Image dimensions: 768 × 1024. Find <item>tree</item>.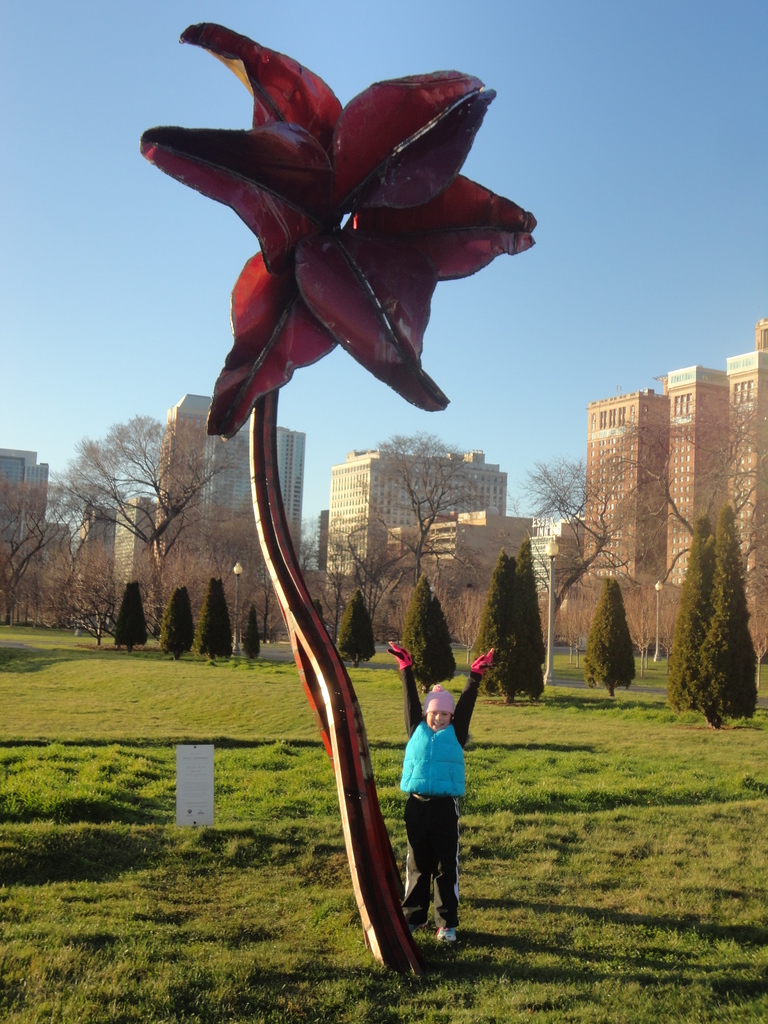
box=[200, 571, 235, 679].
